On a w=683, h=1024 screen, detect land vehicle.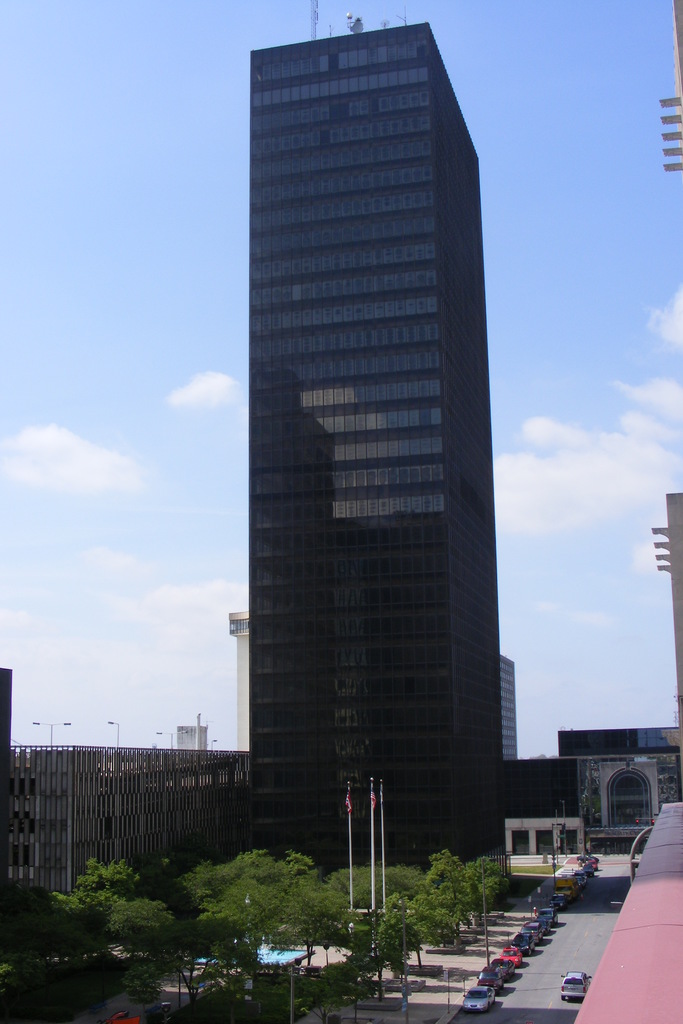
[left=536, top=908, right=557, bottom=927].
